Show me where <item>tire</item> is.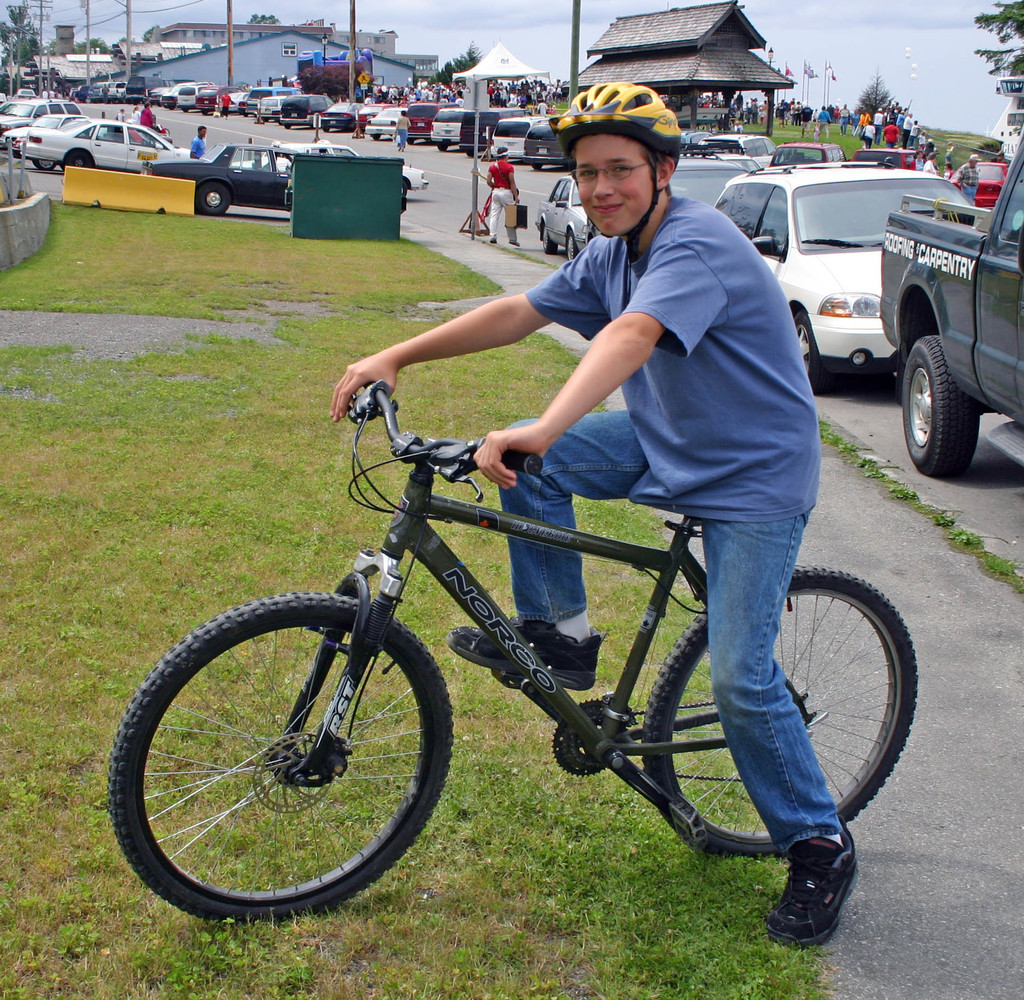
<item>tire</item> is at (645, 565, 918, 855).
